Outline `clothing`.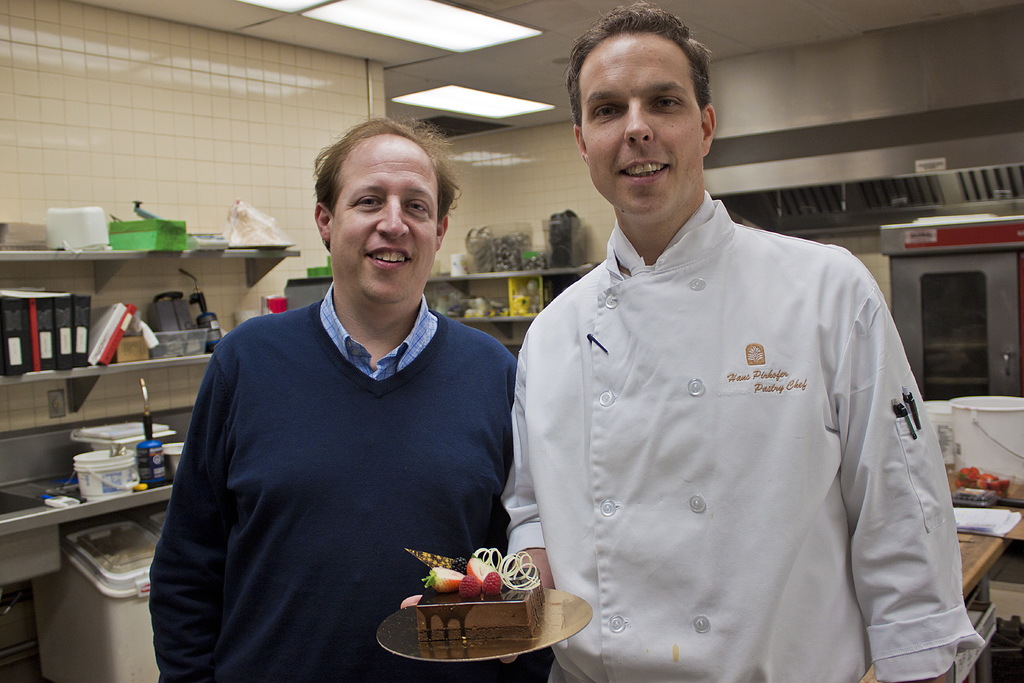
Outline: x1=511 y1=182 x2=950 y2=666.
